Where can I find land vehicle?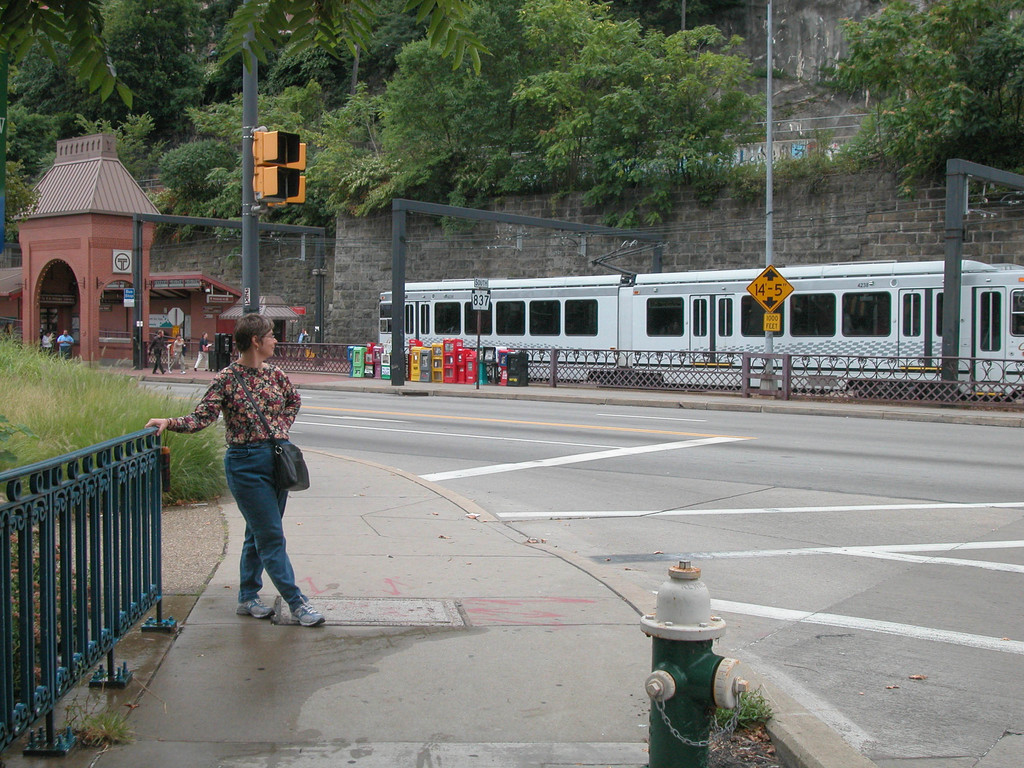
You can find it at [x1=310, y1=248, x2=1023, y2=411].
